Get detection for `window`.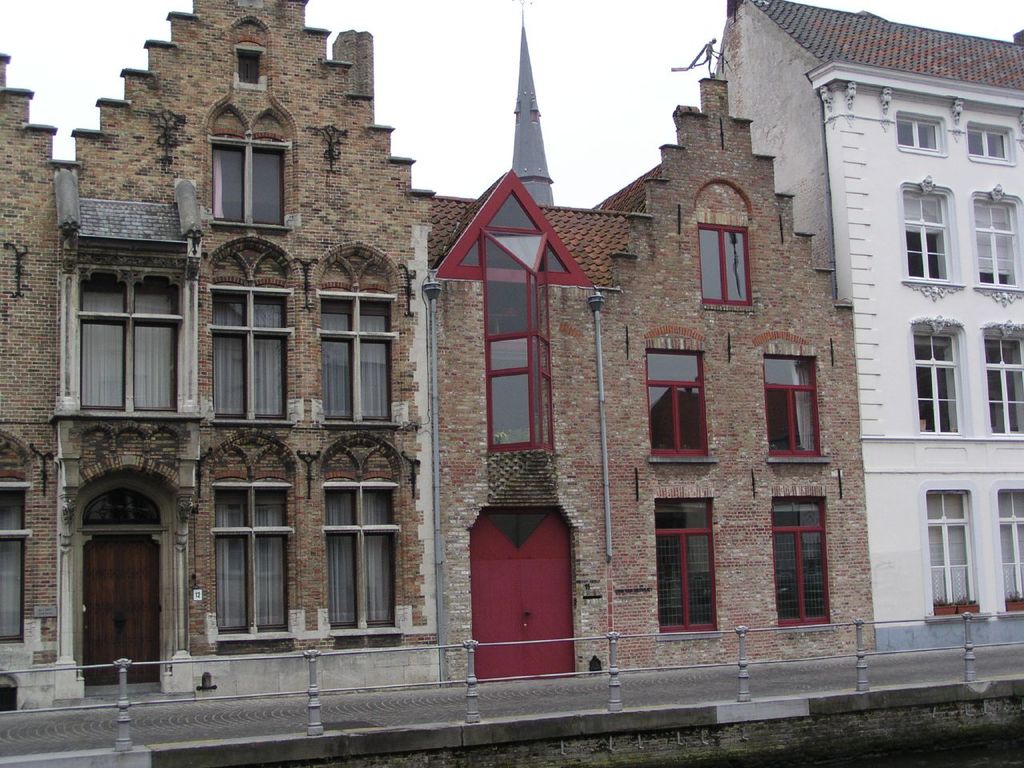
Detection: {"x1": 653, "y1": 333, "x2": 715, "y2": 461}.
